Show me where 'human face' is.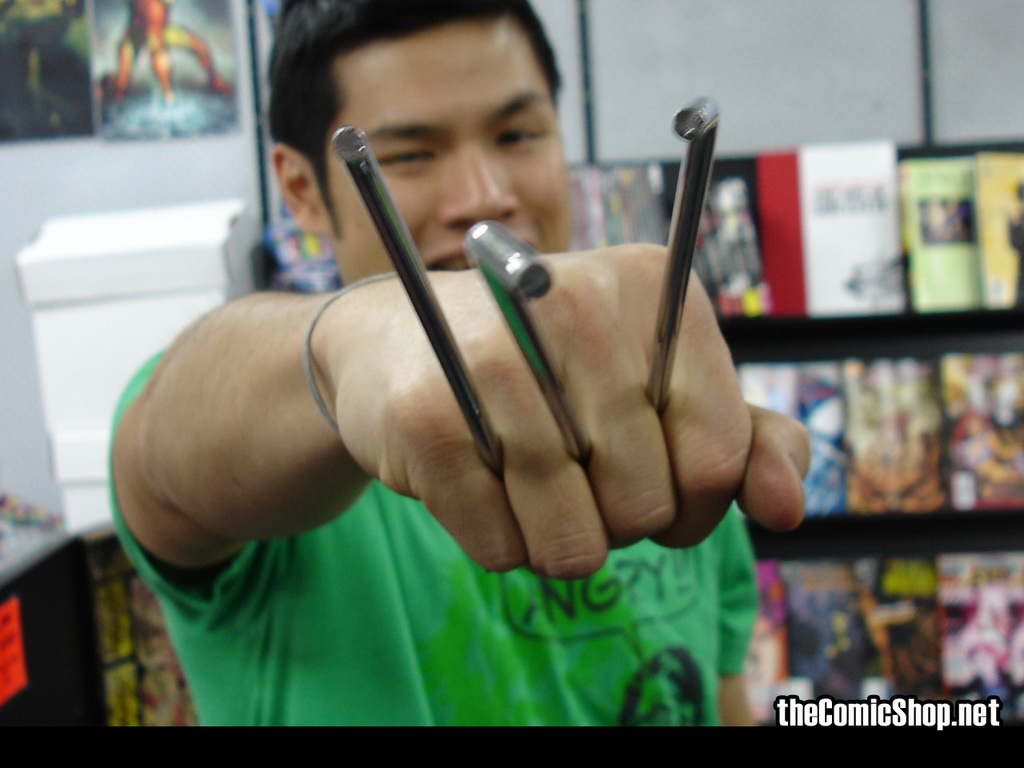
'human face' is at [x1=326, y1=18, x2=576, y2=284].
